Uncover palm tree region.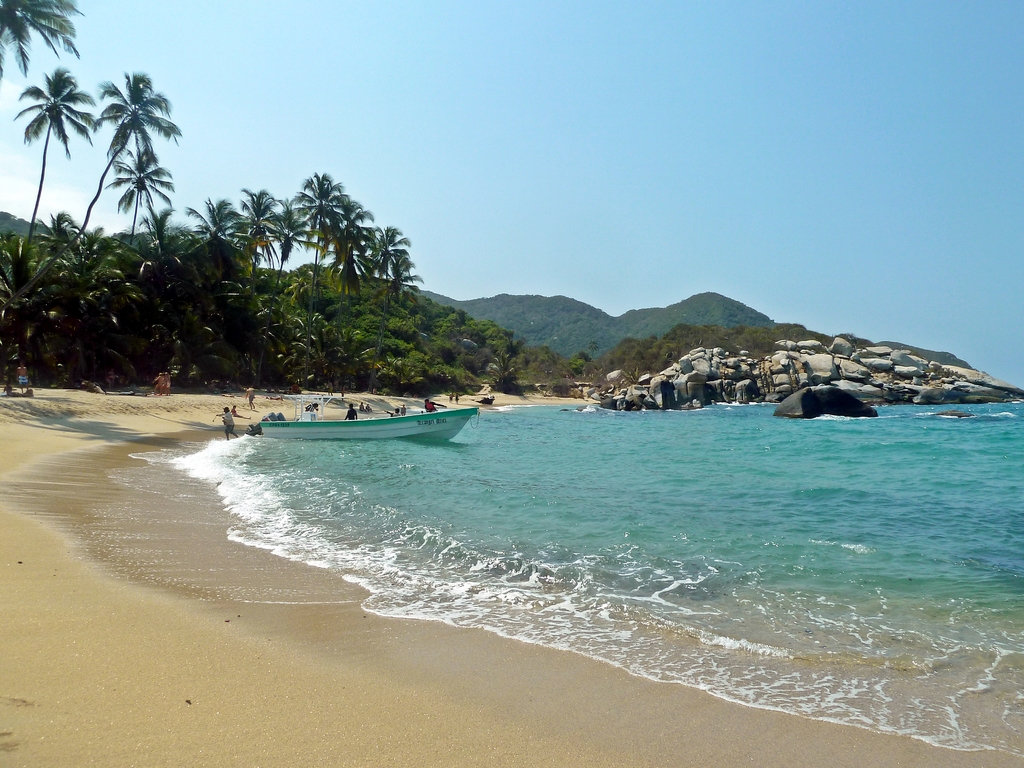
Uncovered: [83,65,176,248].
